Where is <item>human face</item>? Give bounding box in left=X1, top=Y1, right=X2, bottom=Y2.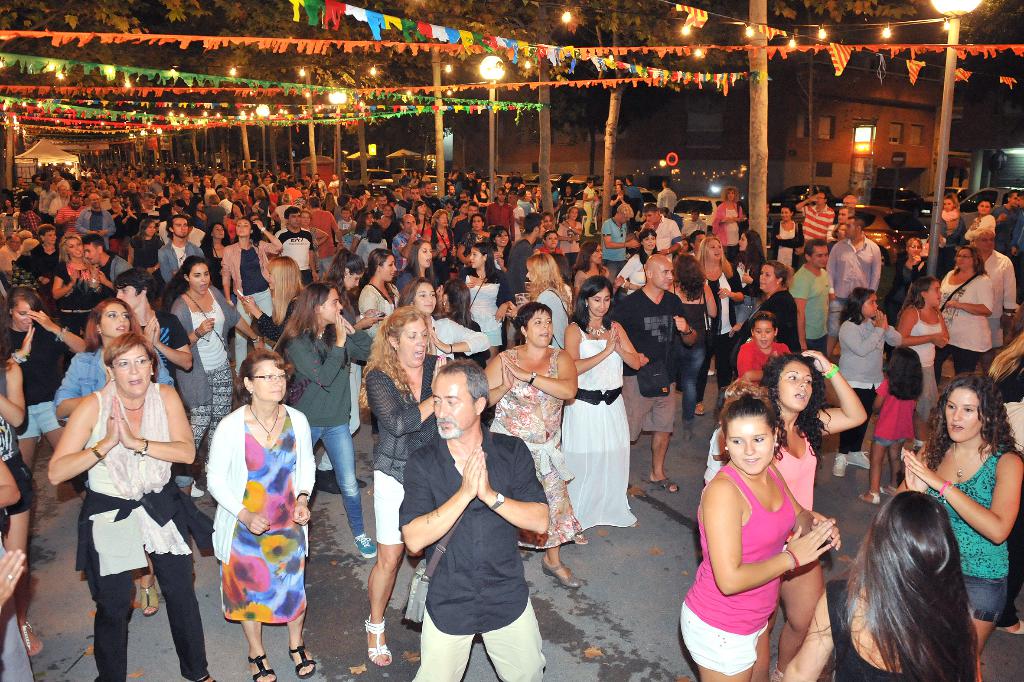
left=95, top=304, right=129, bottom=339.
